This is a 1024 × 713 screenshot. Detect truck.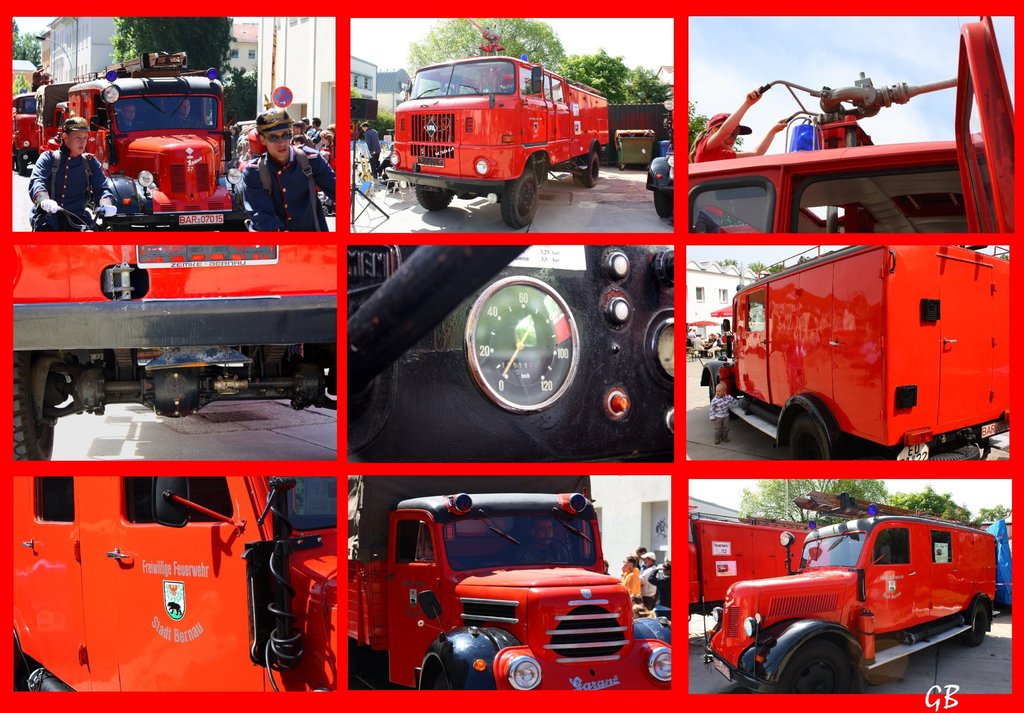
crop(346, 473, 675, 691).
